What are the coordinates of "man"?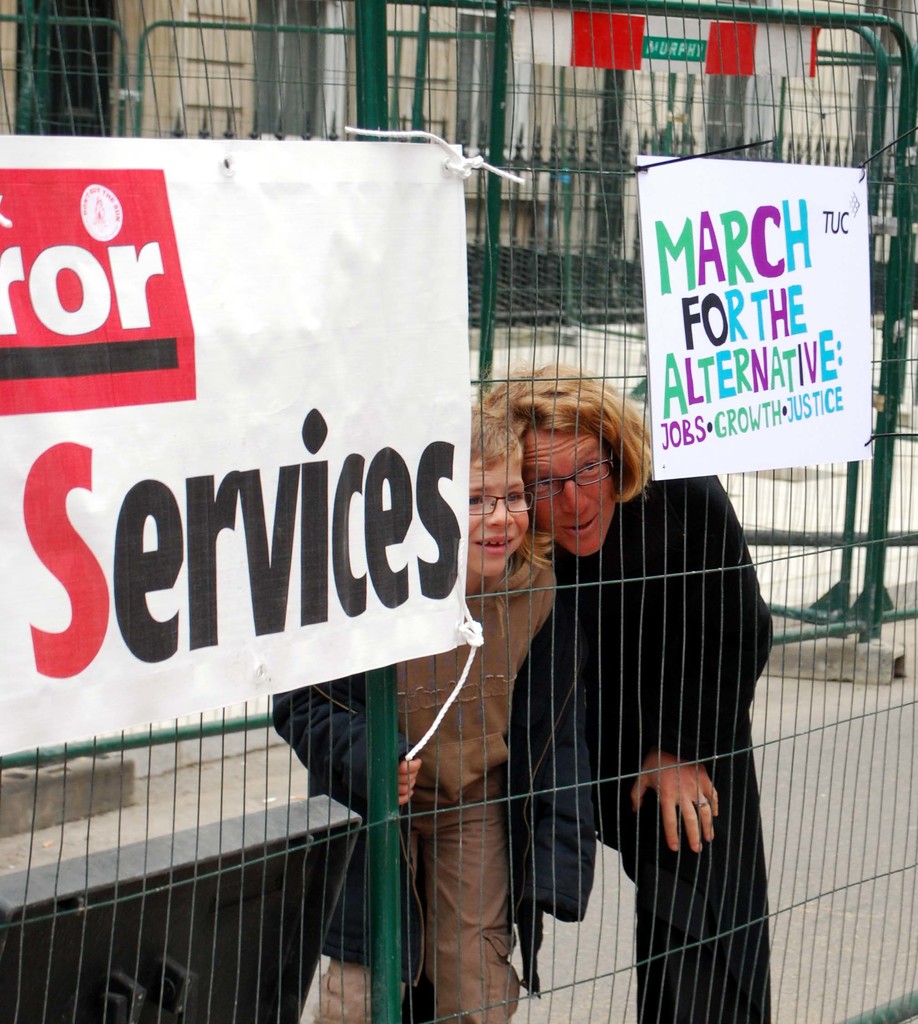
472 357 791 1011.
